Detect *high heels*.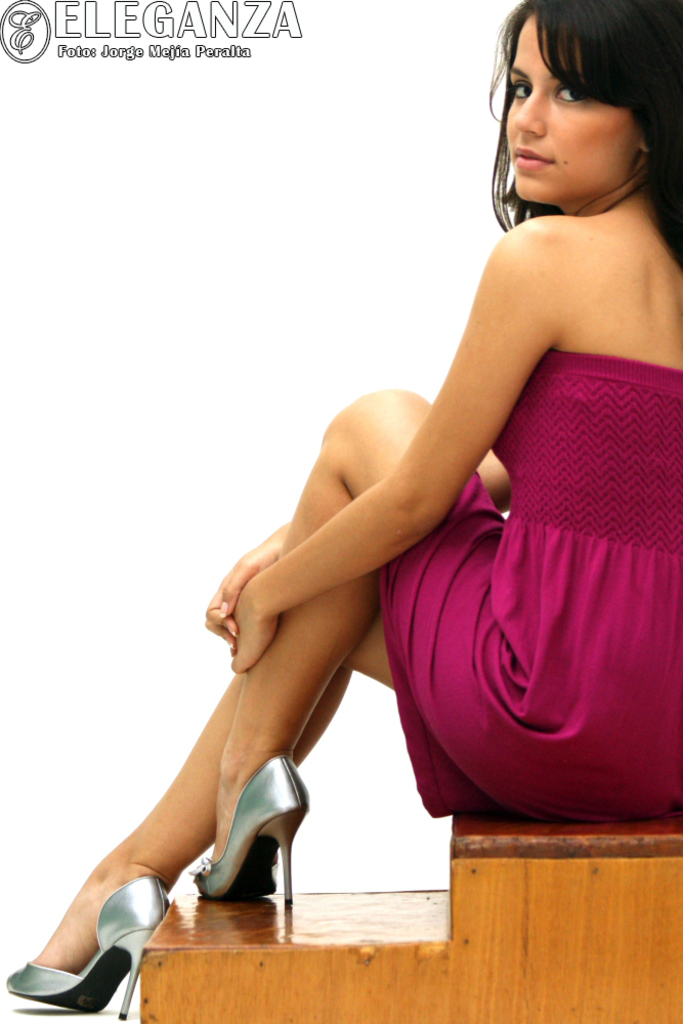
Detected at {"left": 8, "top": 878, "right": 173, "bottom": 1020}.
